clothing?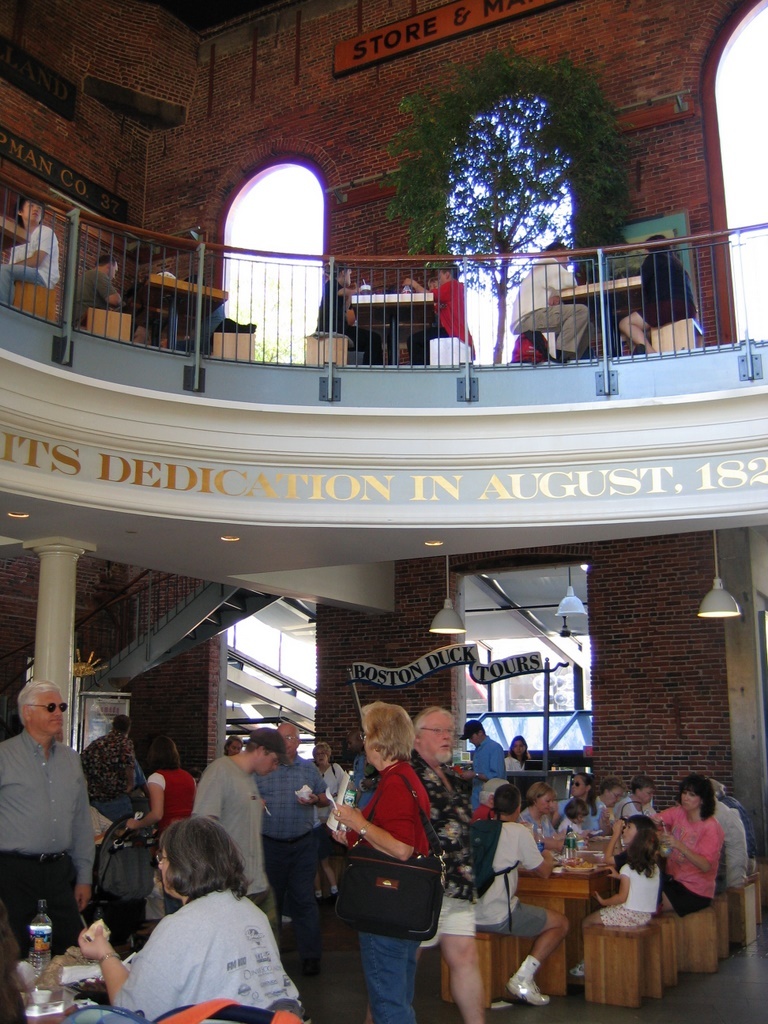
[560, 818, 583, 835]
